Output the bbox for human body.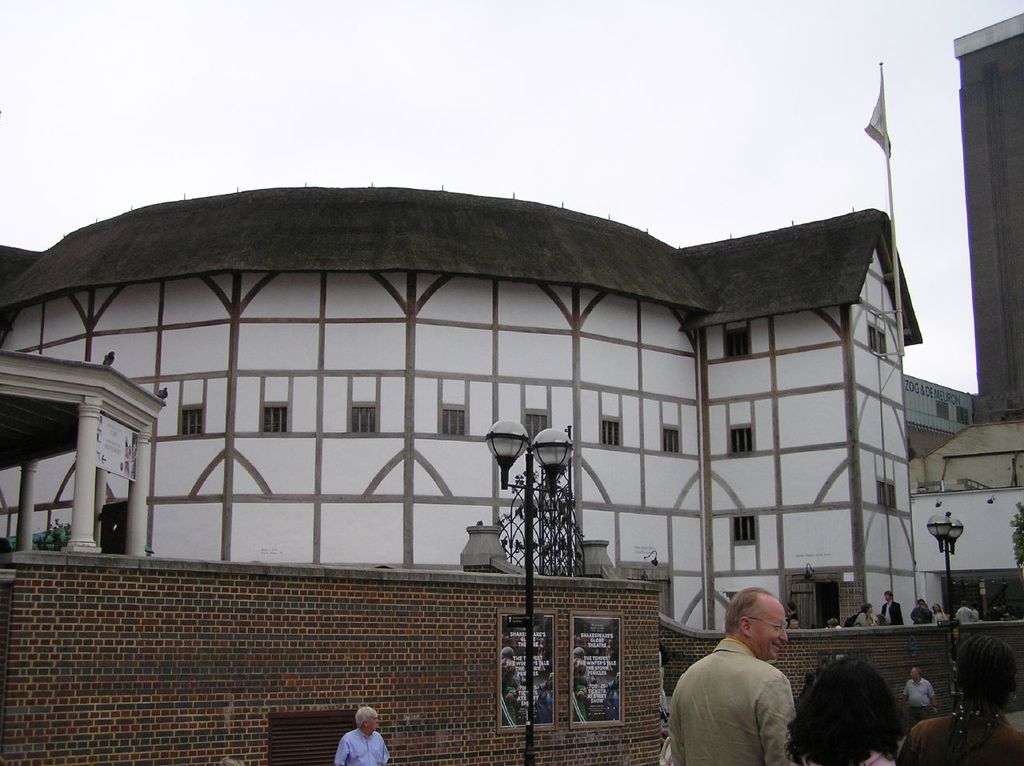
x1=902, y1=636, x2=1022, y2=765.
